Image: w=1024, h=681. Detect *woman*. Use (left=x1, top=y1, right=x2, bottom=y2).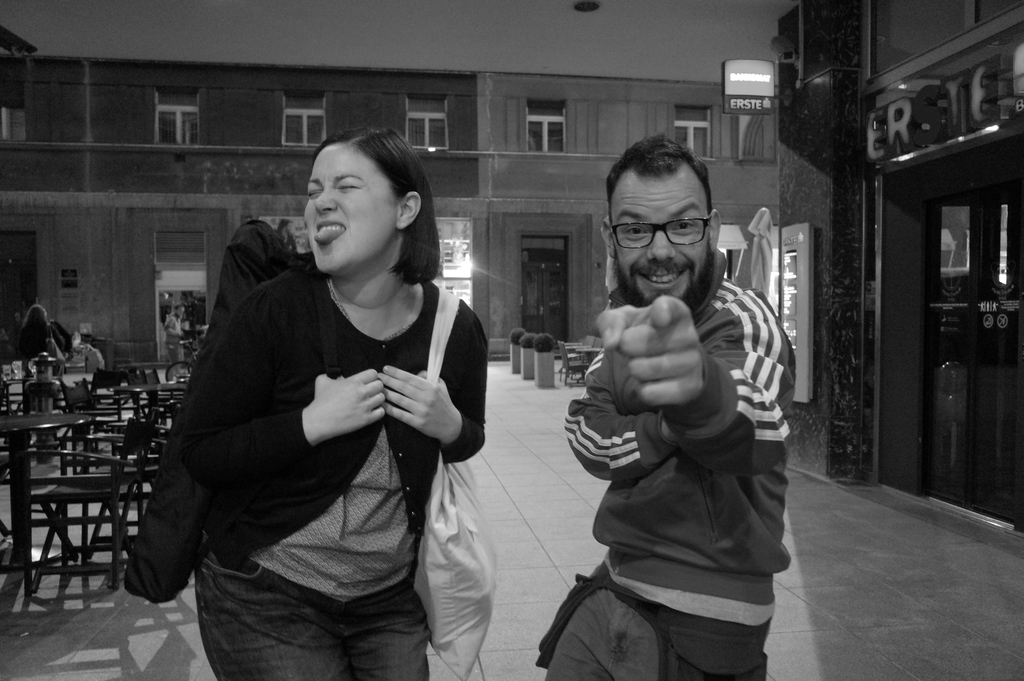
(left=145, top=133, right=487, bottom=680).
